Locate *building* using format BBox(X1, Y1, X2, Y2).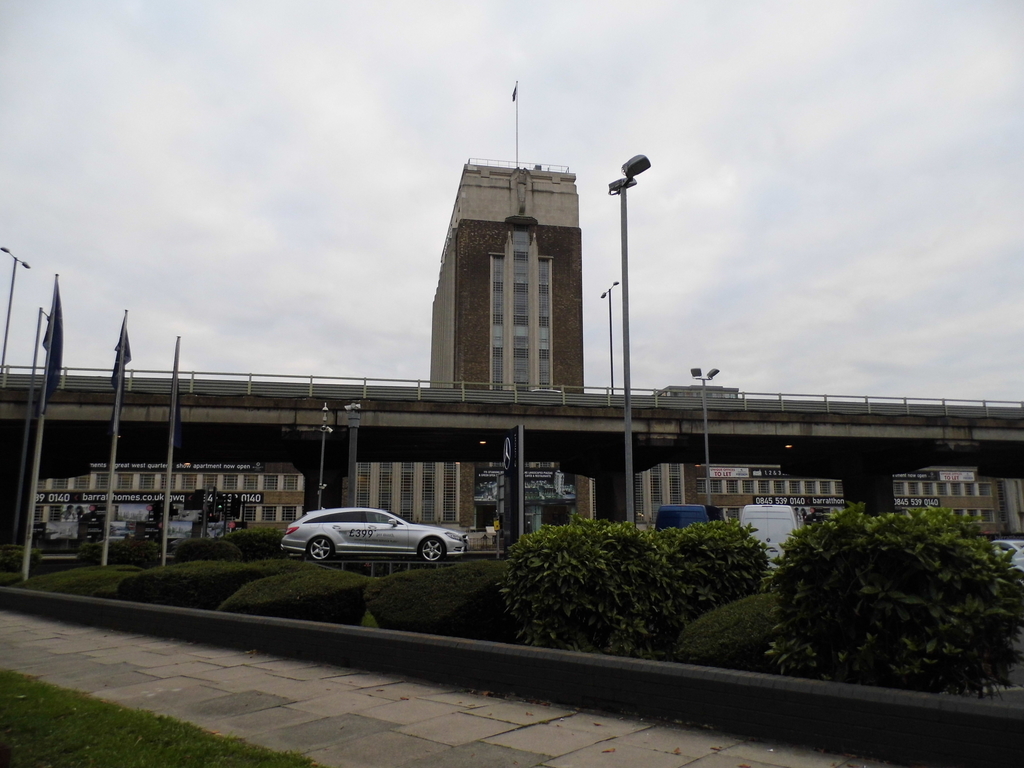
BBox(0, 161, 1023, 564).
